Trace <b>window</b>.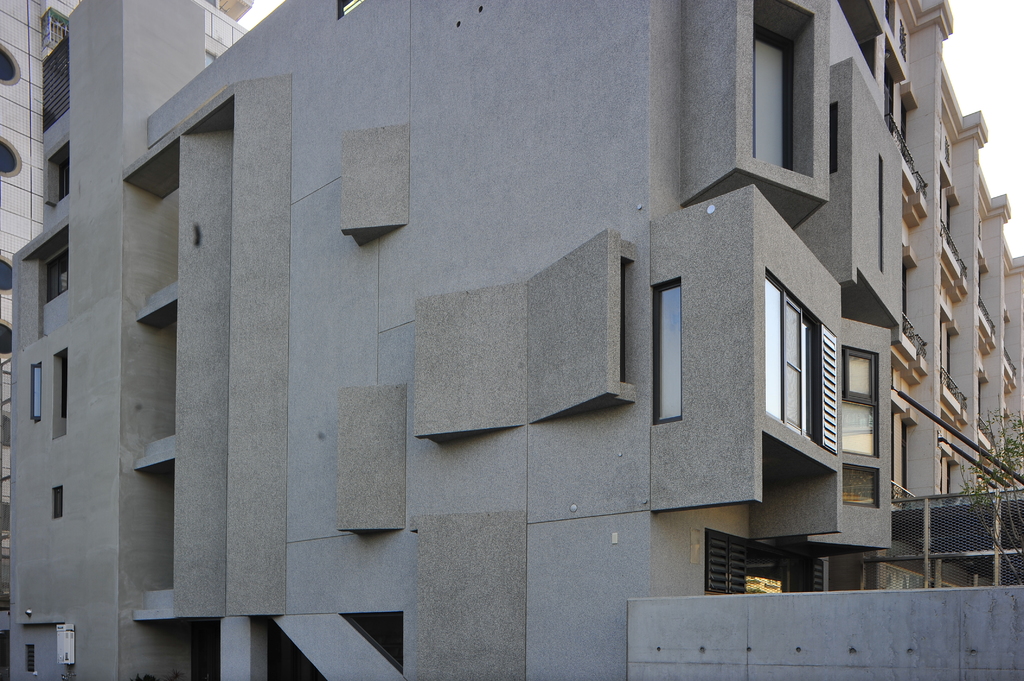
Traced to x1=0 y1=130 x2=25 y2=180.
